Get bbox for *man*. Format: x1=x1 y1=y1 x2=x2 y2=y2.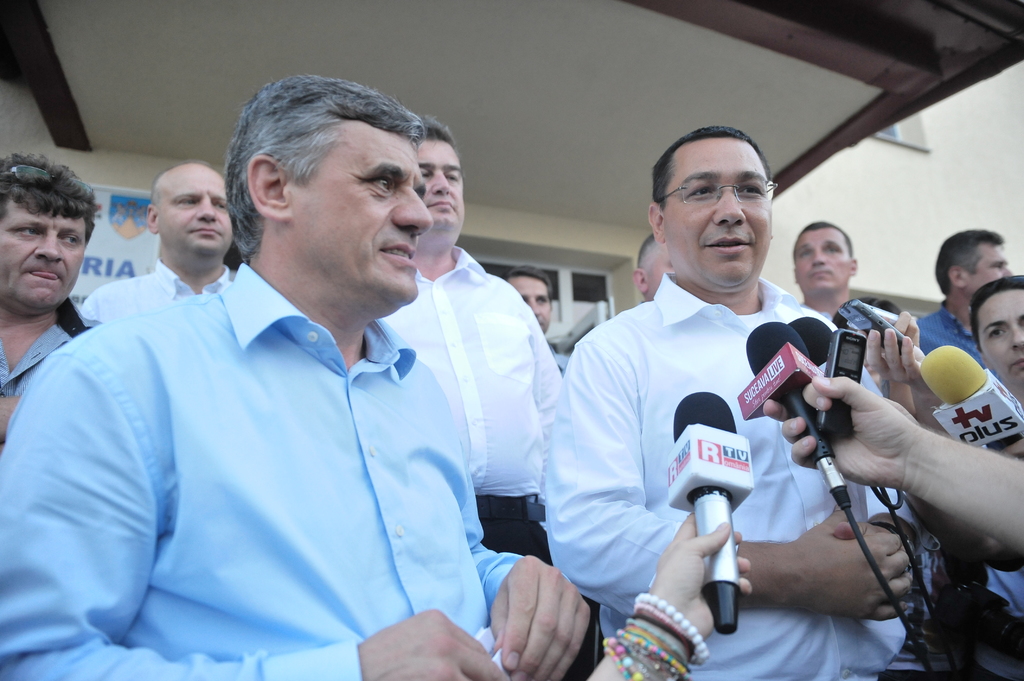
x1=378 y1=99 x2=569 y2=560.
